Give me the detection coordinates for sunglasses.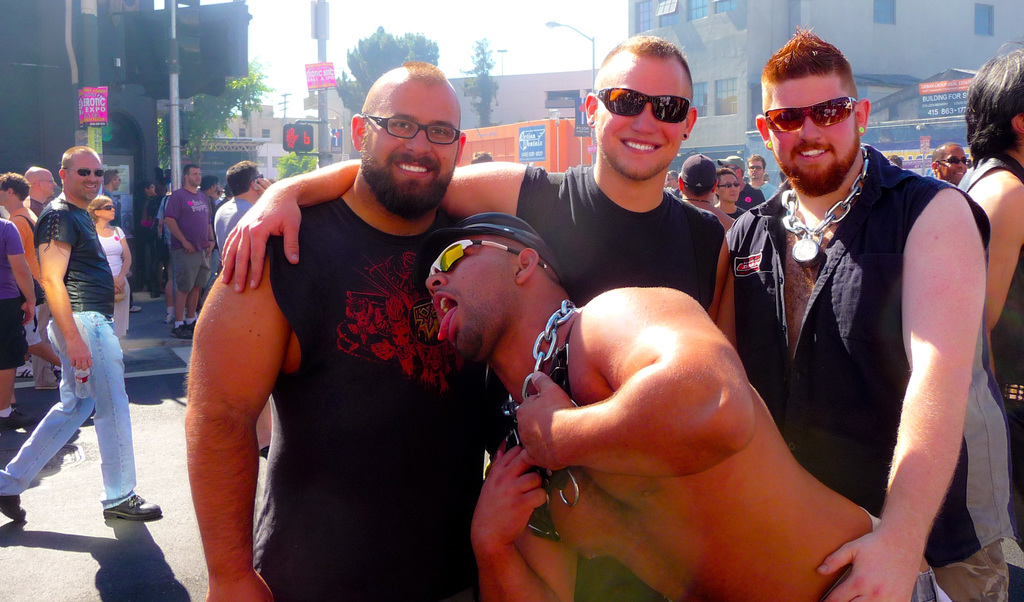
Rect(96, 203, 114, 211).
